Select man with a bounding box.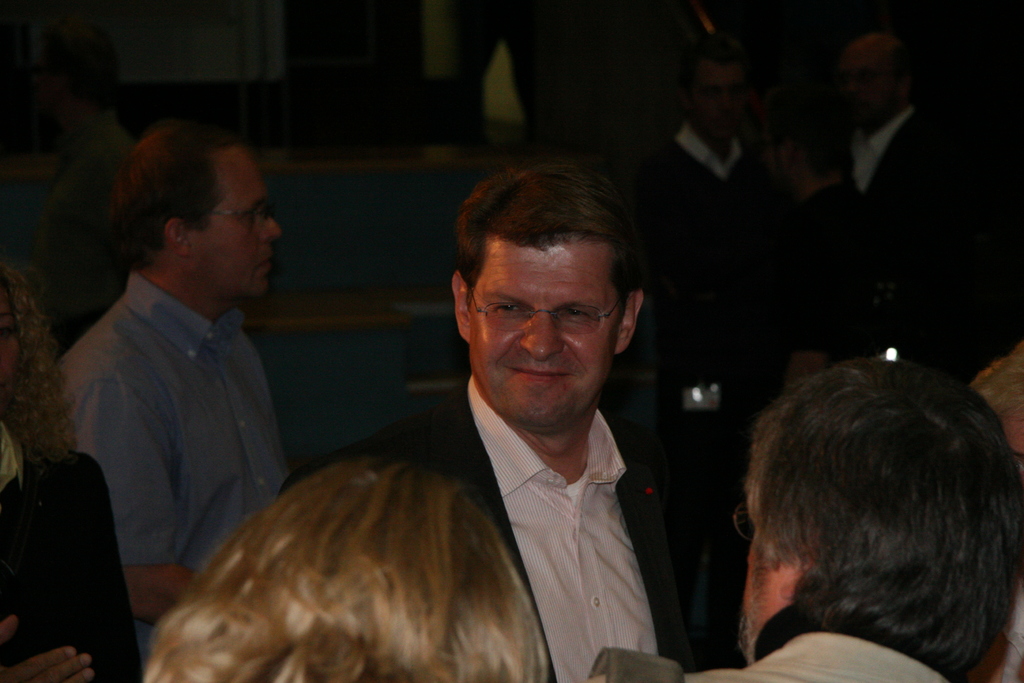
(x1=285, y1=137, x2=766, y2=678).
